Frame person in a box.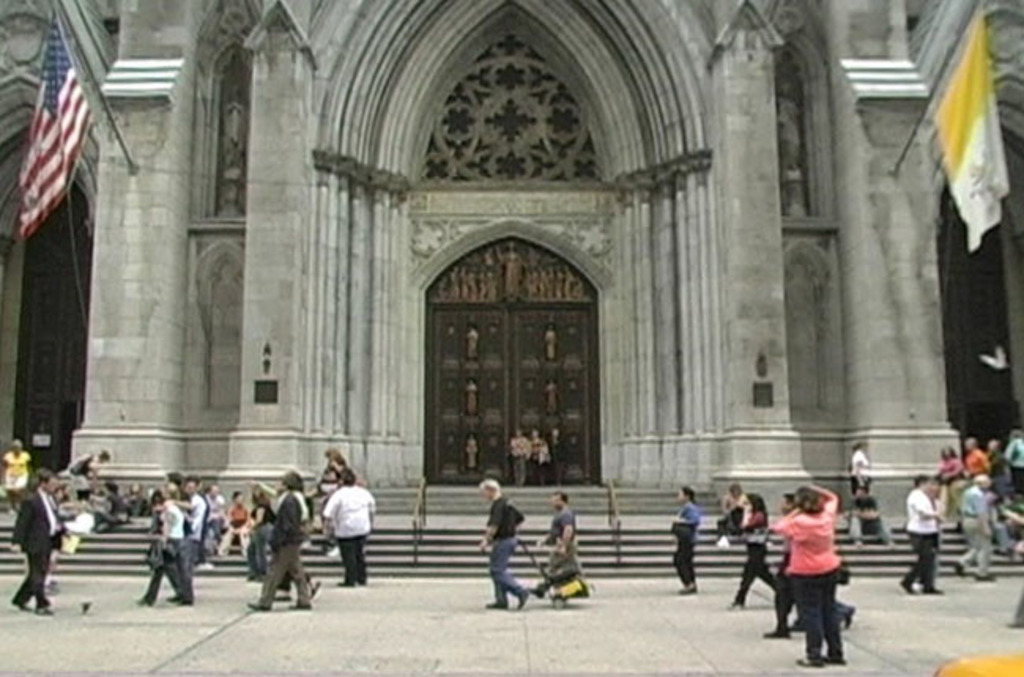
bbox=[759, 496, 859, 641].
